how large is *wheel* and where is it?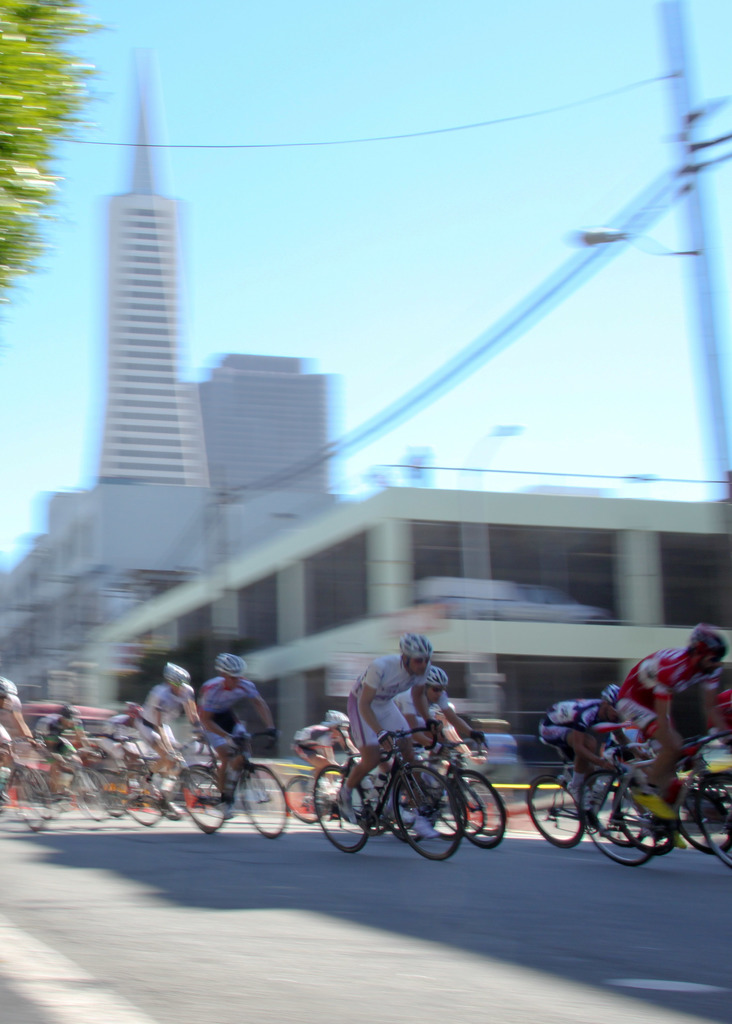
Bounding box: (left=396, top=764, right=466, bottom=876).
